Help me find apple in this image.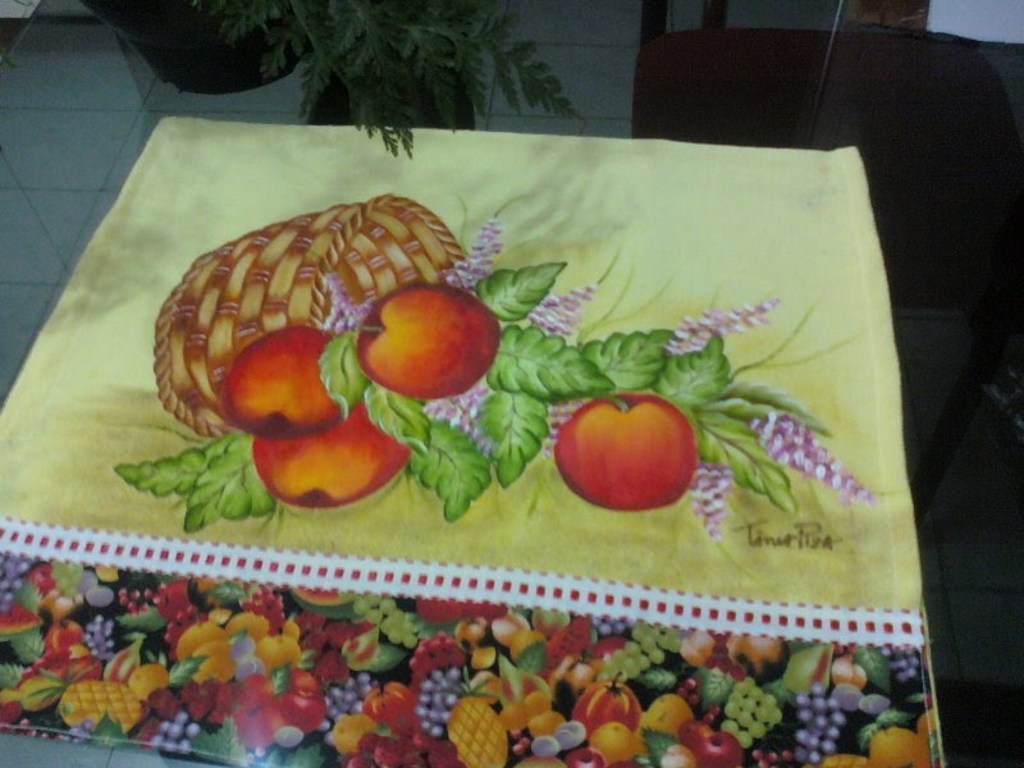
Found it: BBox(234, 699, 282, 755).
